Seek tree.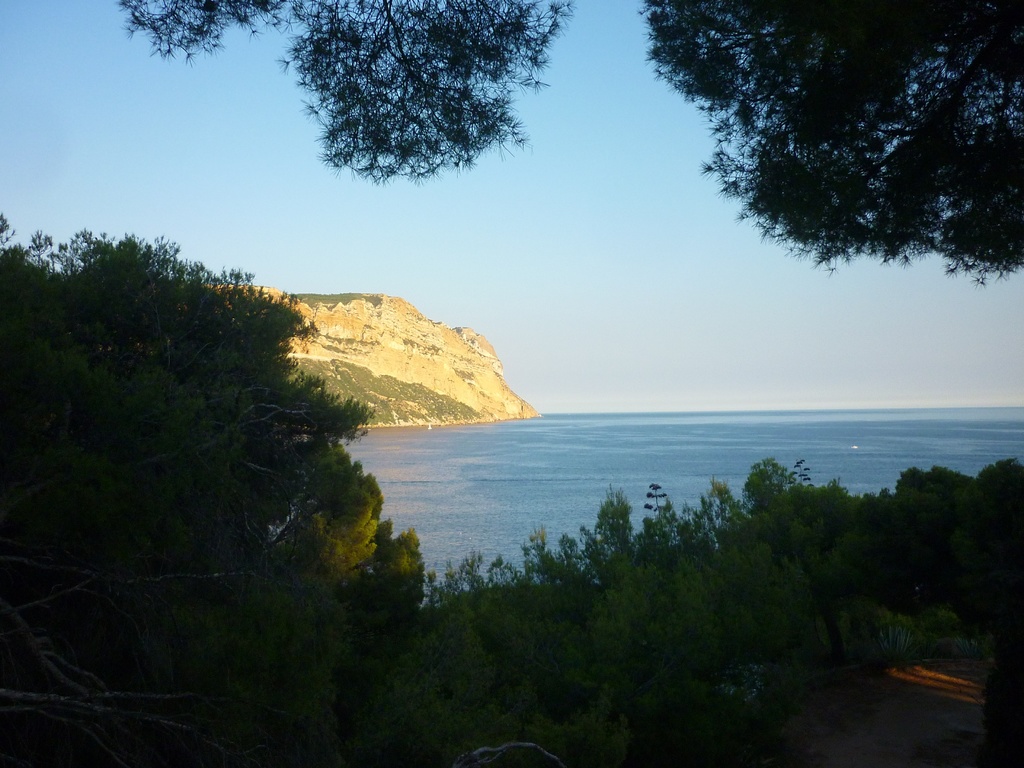
rect(117, 0, 604, 186).
